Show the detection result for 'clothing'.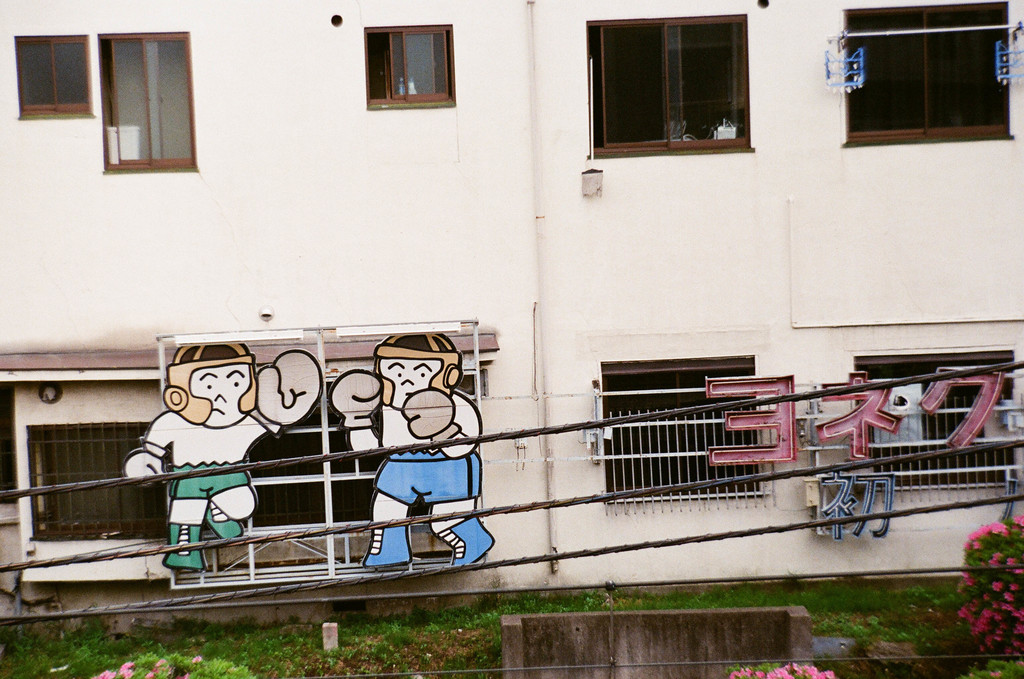
bbox=[376, 387, 480, 506].
